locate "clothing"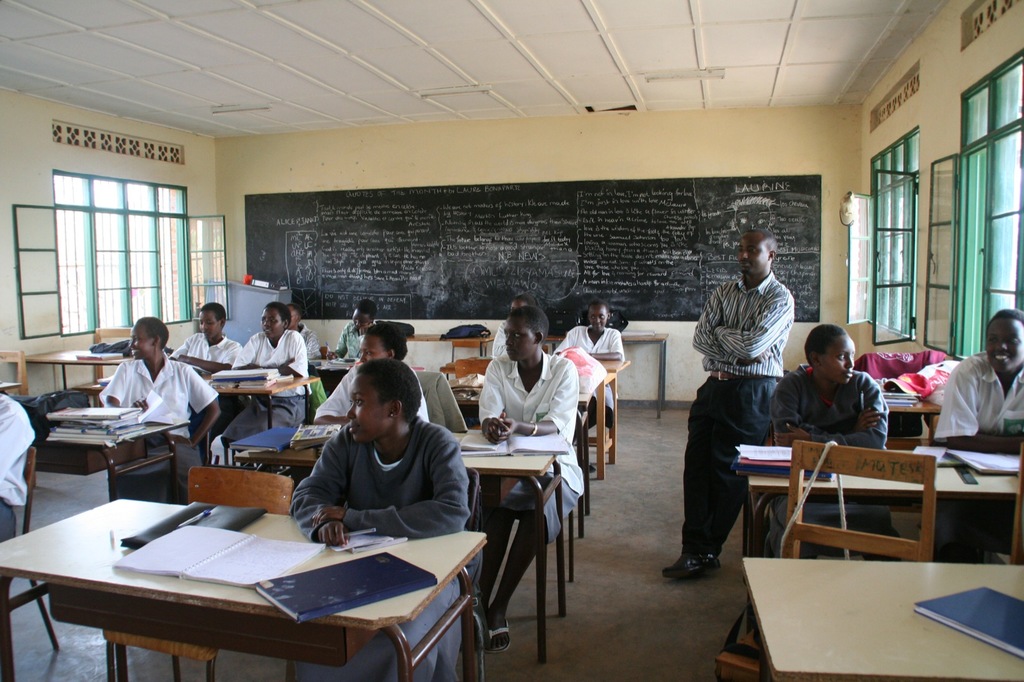
310,354,435,416
